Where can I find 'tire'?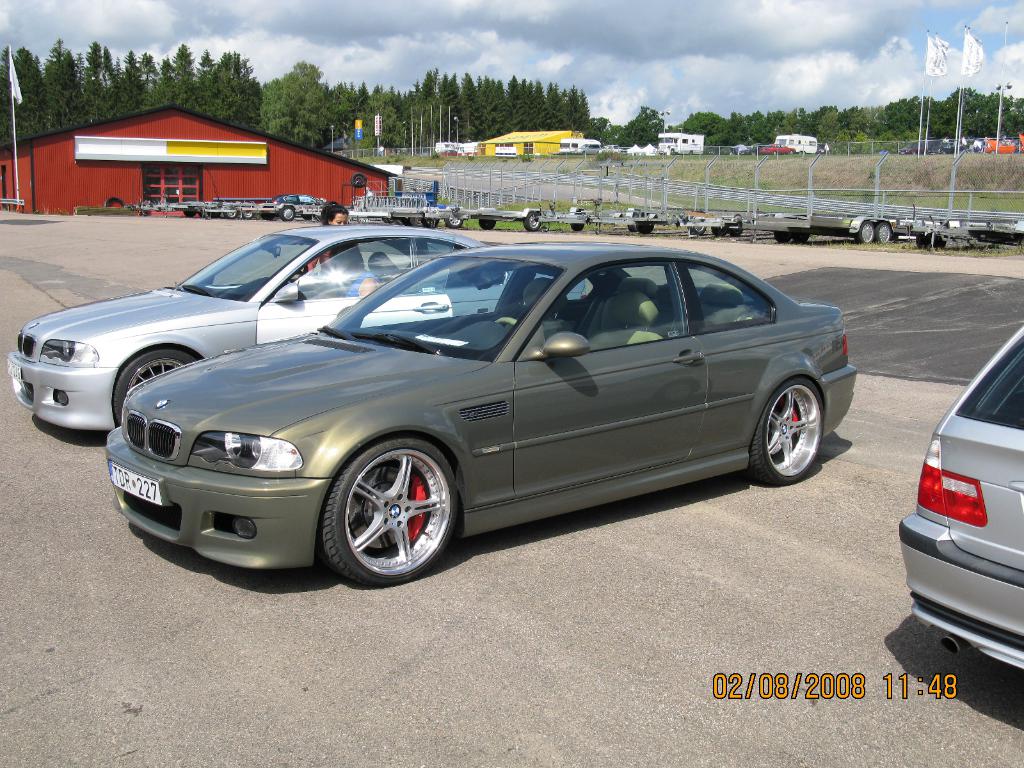
You can find it at 426/219/438/228.
